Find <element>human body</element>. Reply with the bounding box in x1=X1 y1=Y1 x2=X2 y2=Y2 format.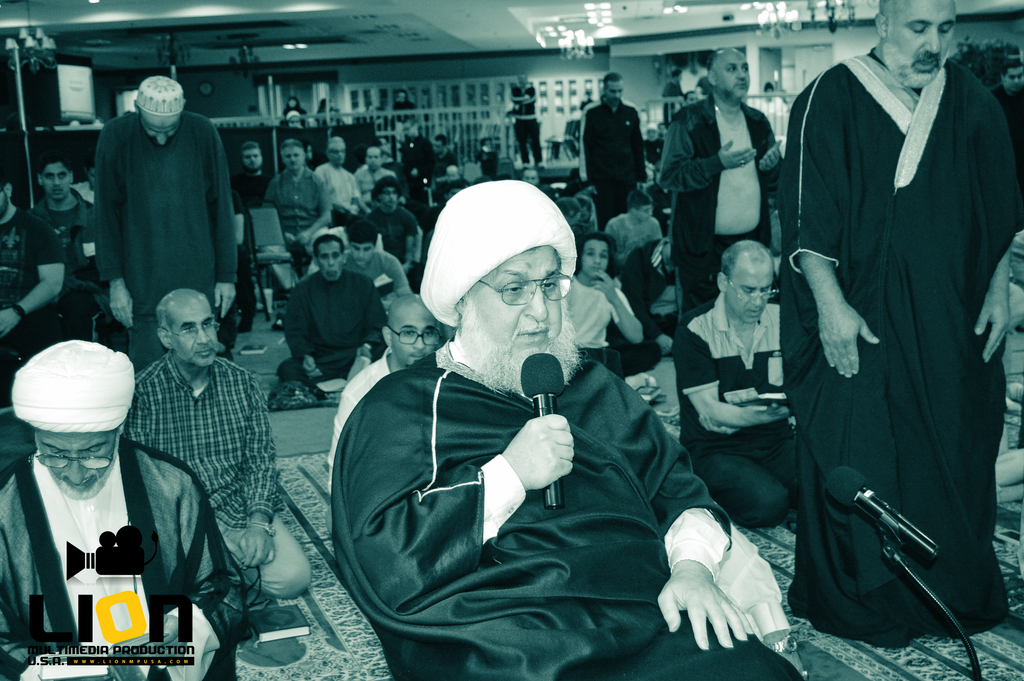
x1=576 y1=65 x2=653 y2=224.
